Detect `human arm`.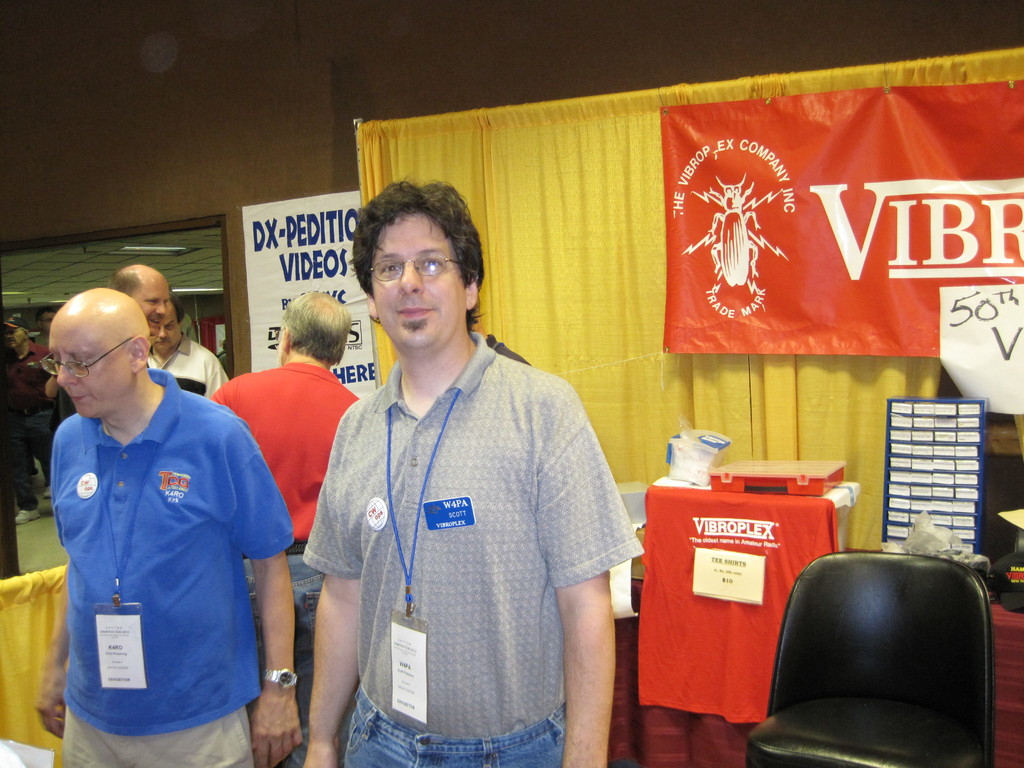
Detected at 301, 399, 387, 767.
